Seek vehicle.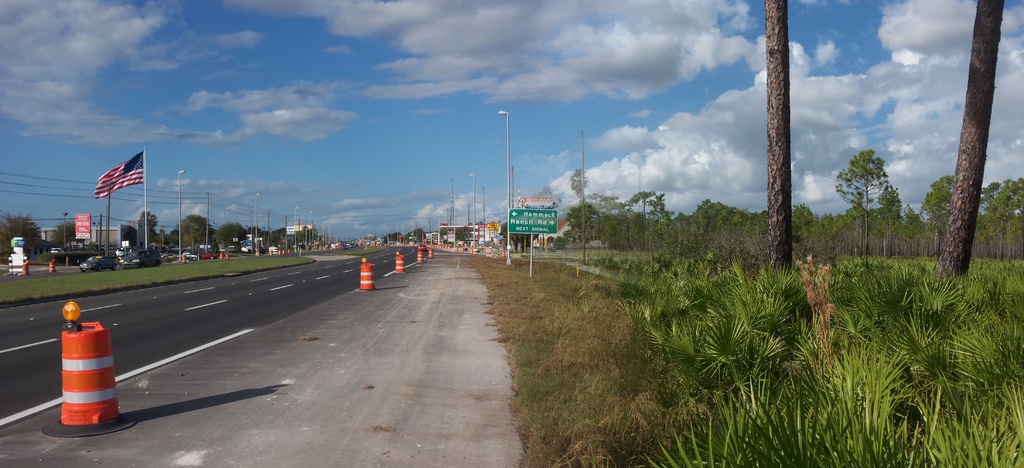
Rect(349, 240, 356, 249).
